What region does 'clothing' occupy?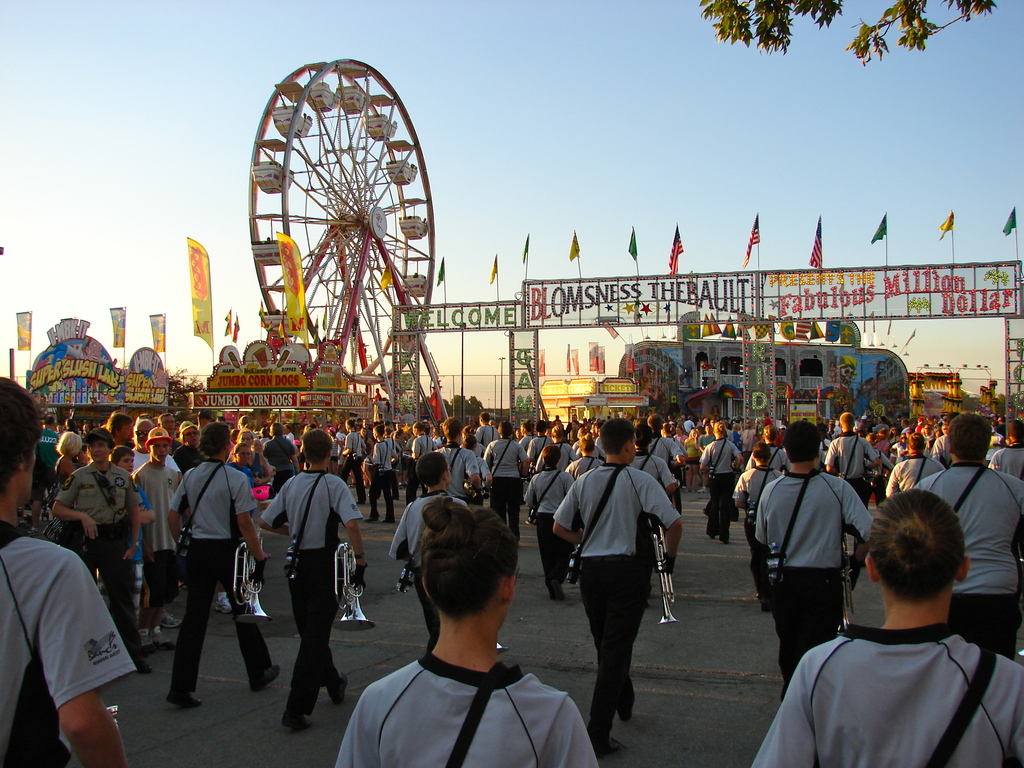
select_region(260, 465, 363, 550).
